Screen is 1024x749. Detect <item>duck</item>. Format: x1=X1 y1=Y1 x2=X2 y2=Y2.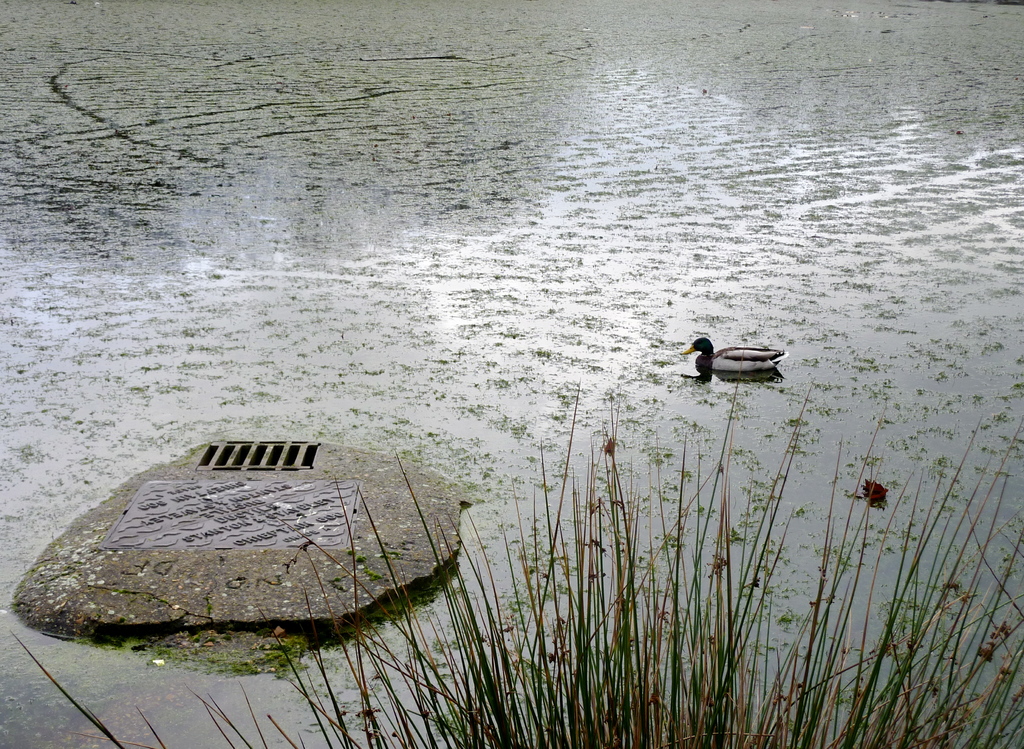
x1=681 y1=328 x2=794 y2=392.
